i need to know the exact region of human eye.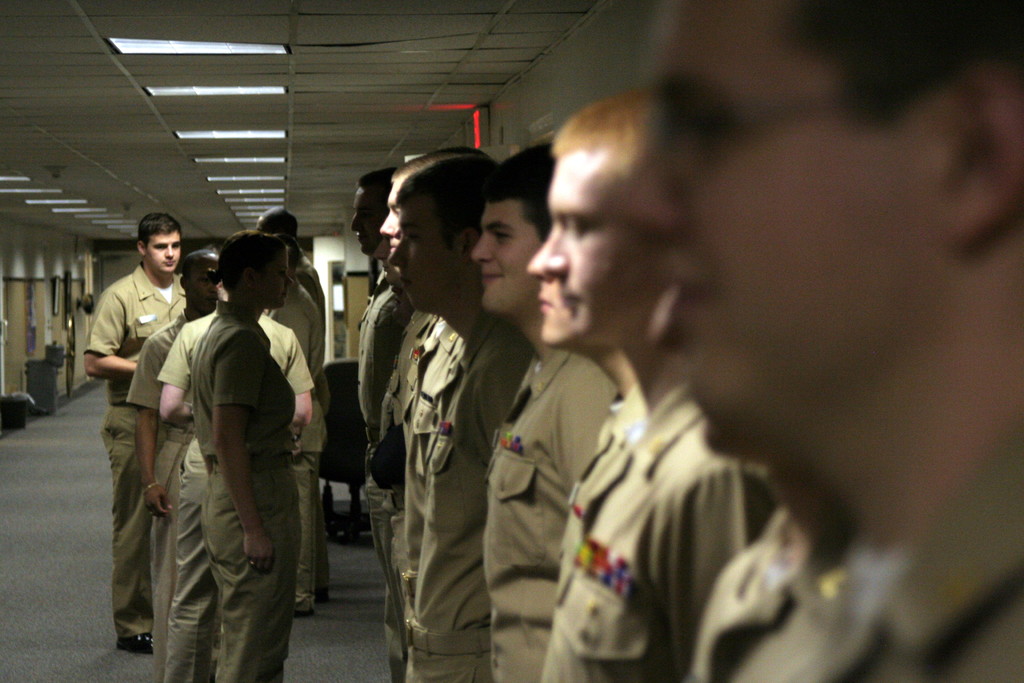
Region: <bbox>173, 240, 179, 252</bbox>.
